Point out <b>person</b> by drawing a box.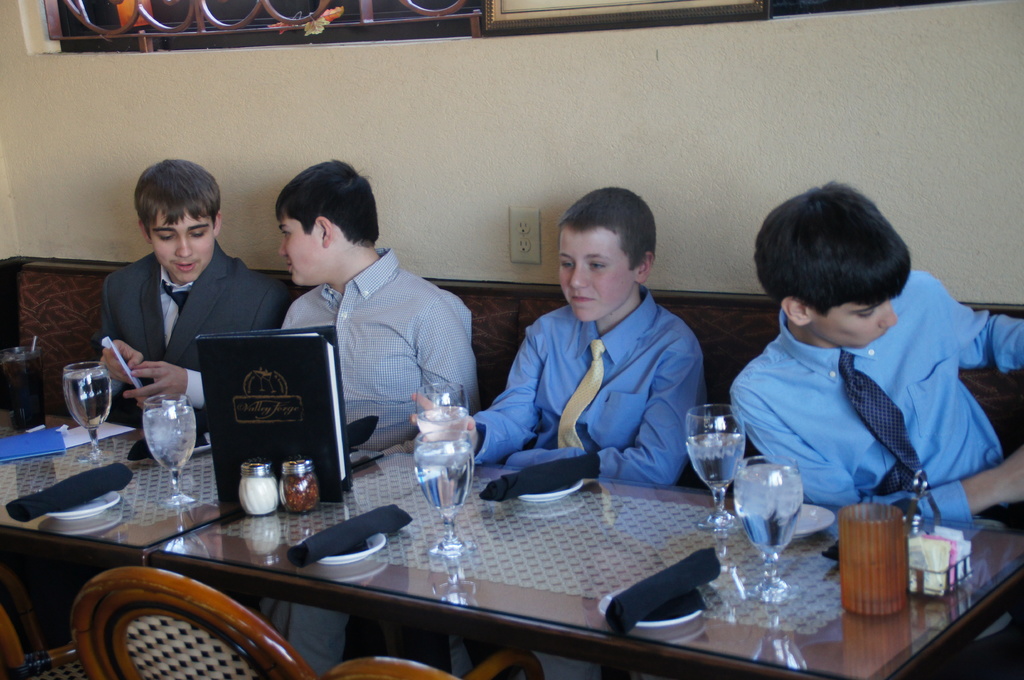
box(728, 178, 1023, 679).
